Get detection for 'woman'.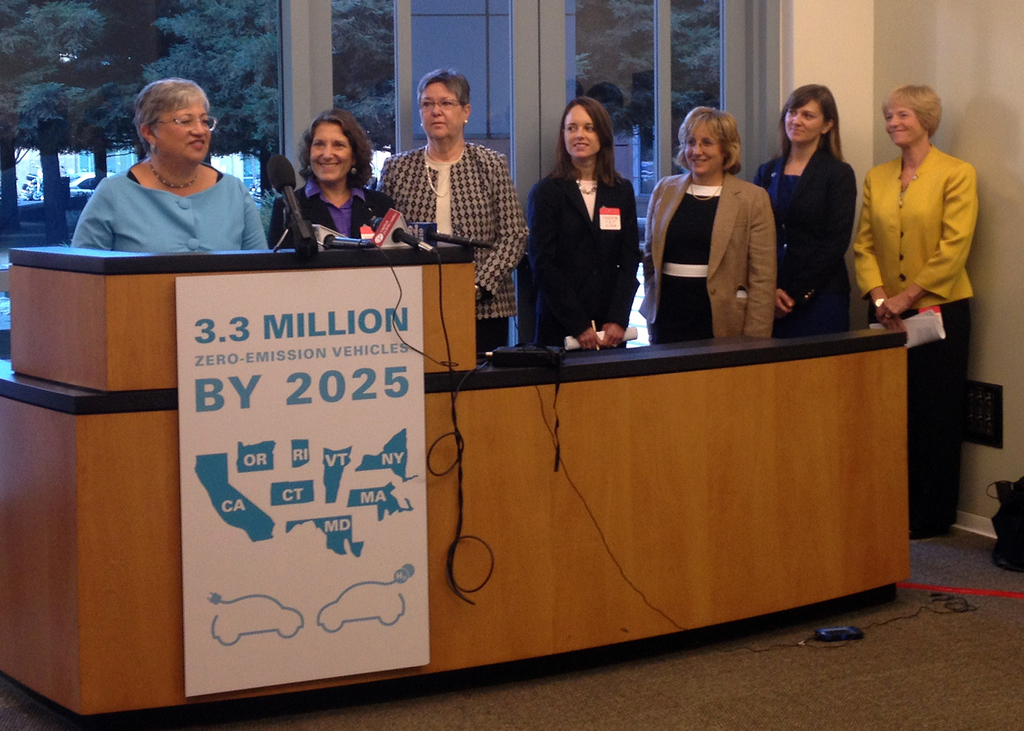
Detection: detection(515, 97, 639, 349).
